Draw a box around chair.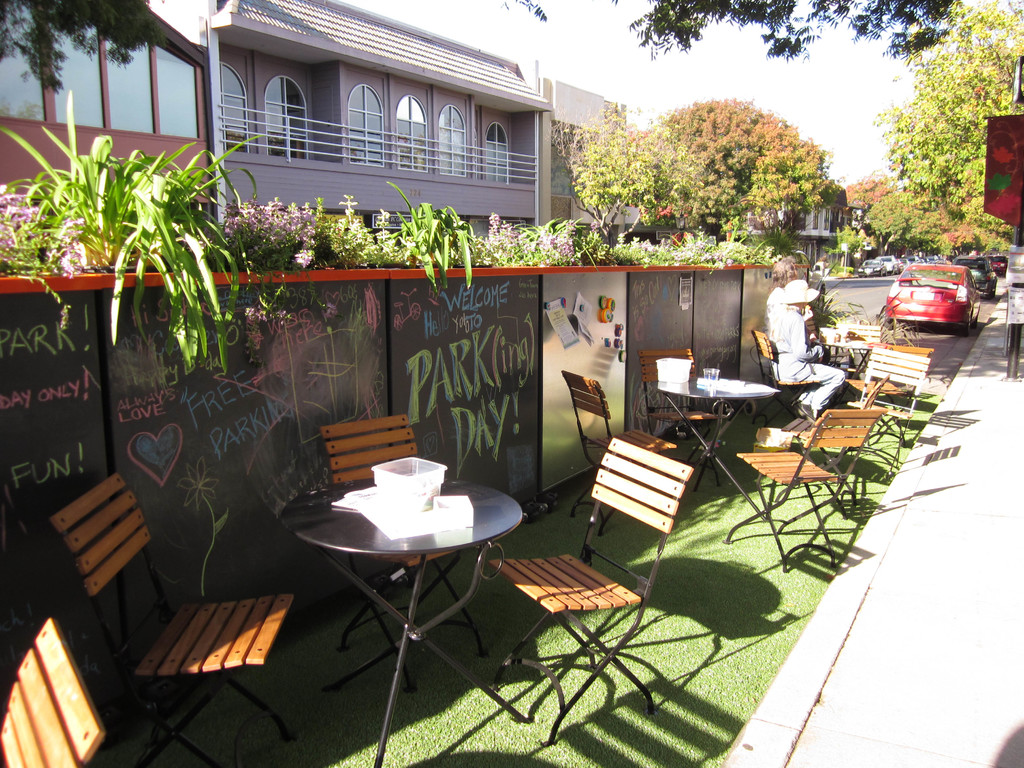
[left=316, top=406, right=484, bottom=685].
